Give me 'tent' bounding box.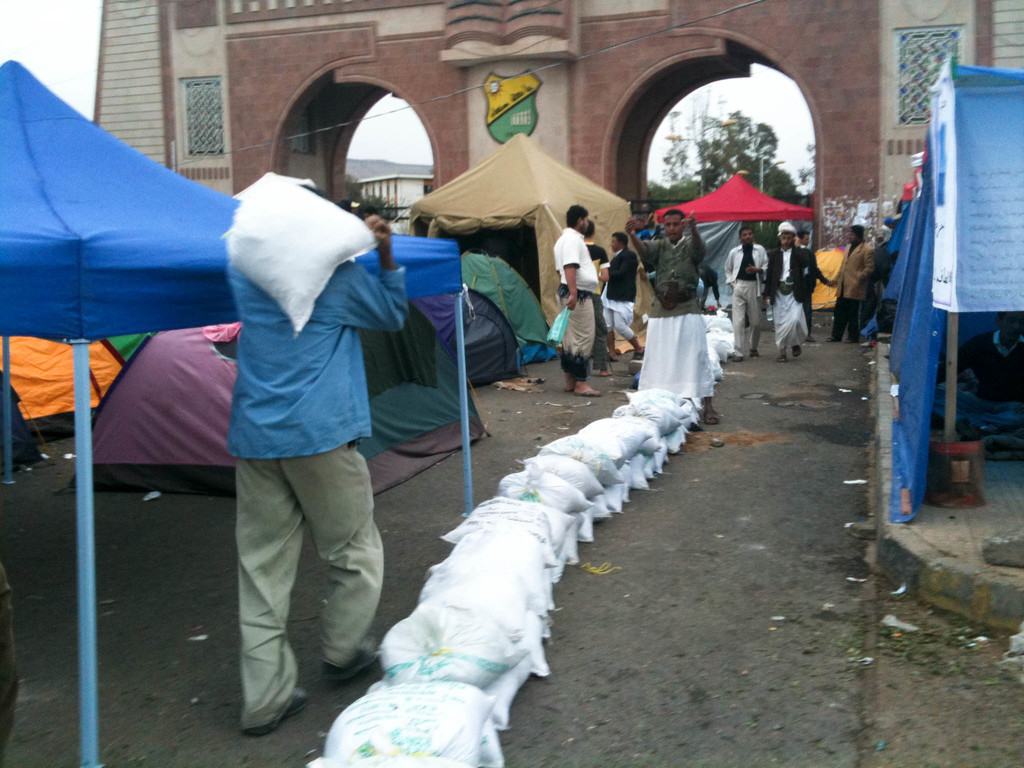
bbox=(644, 175, 820, 274).
